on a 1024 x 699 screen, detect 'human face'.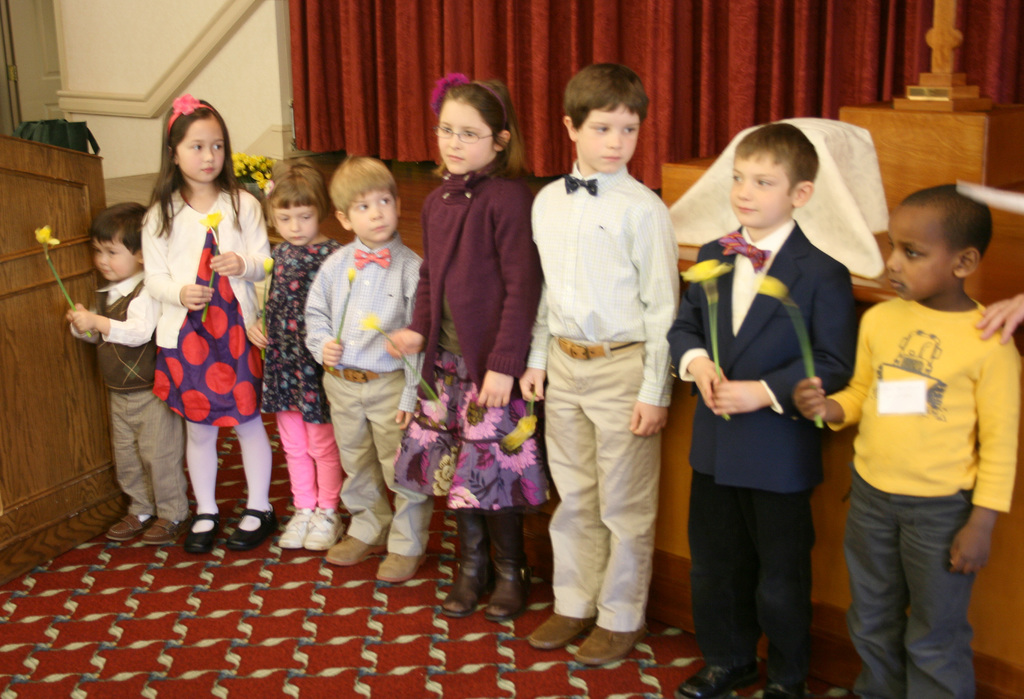
272, 202, 319, 247.
